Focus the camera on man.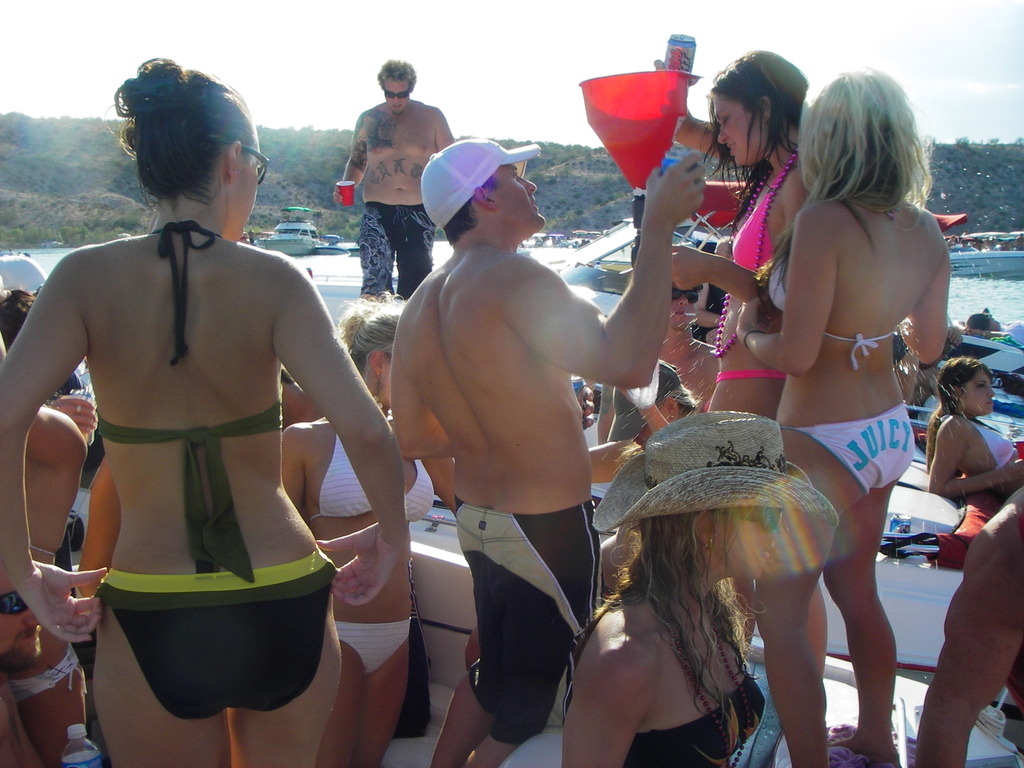
Focus region: <region>330, 57, 456, 296</region>.
